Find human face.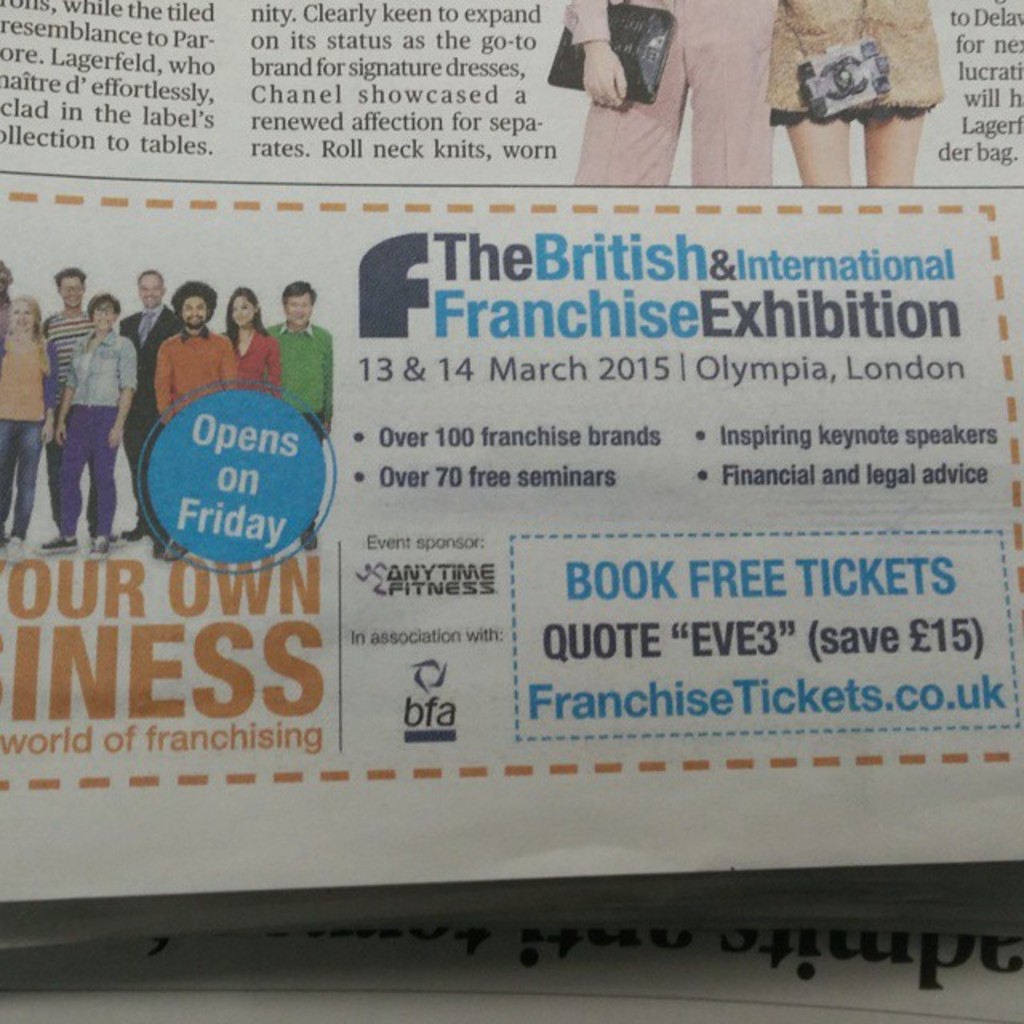
230/298/258/325.
